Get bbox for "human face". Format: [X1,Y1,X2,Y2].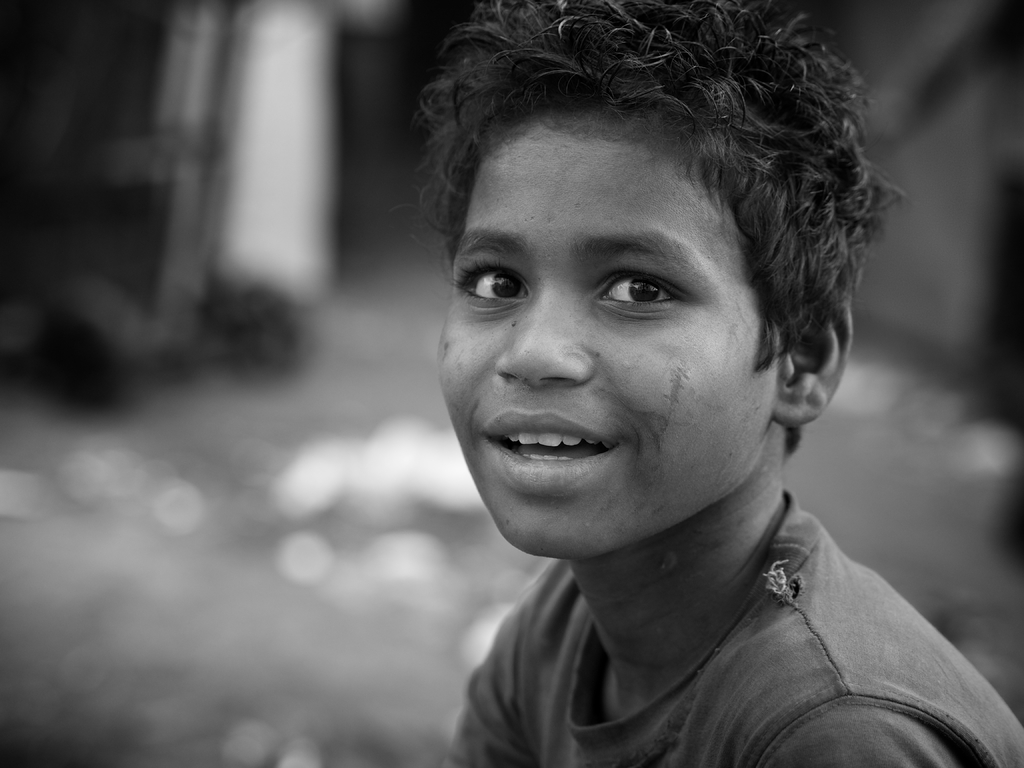
[433,108,772,569].
